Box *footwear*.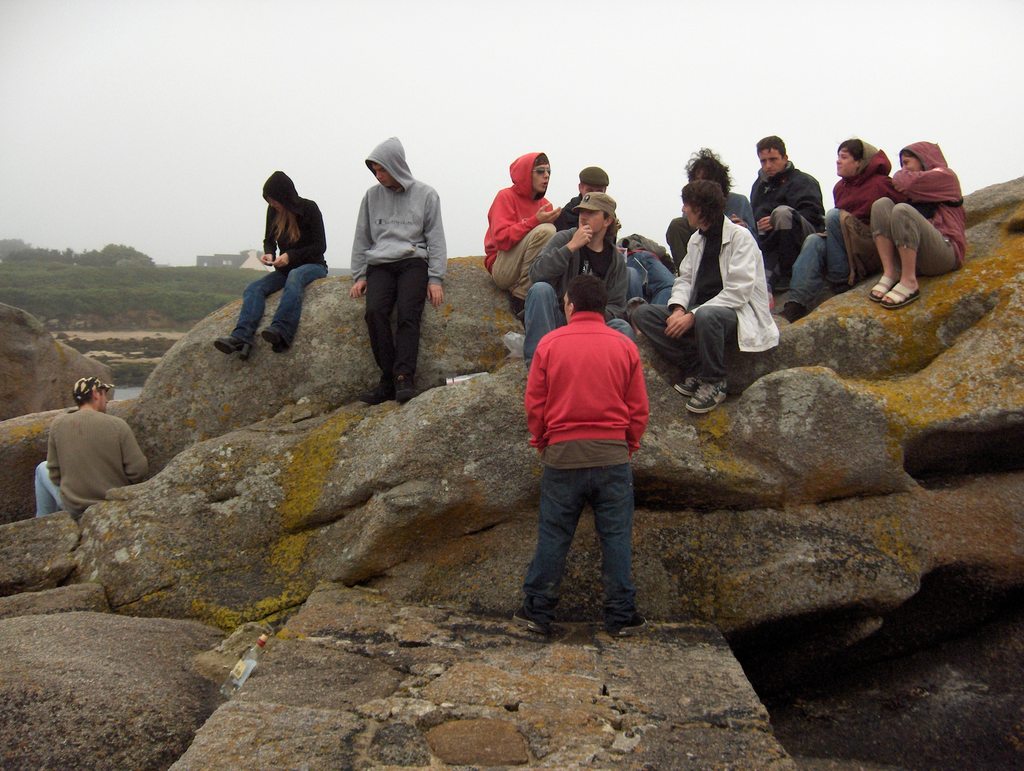
bbox=[780, 298, 808, 325].
